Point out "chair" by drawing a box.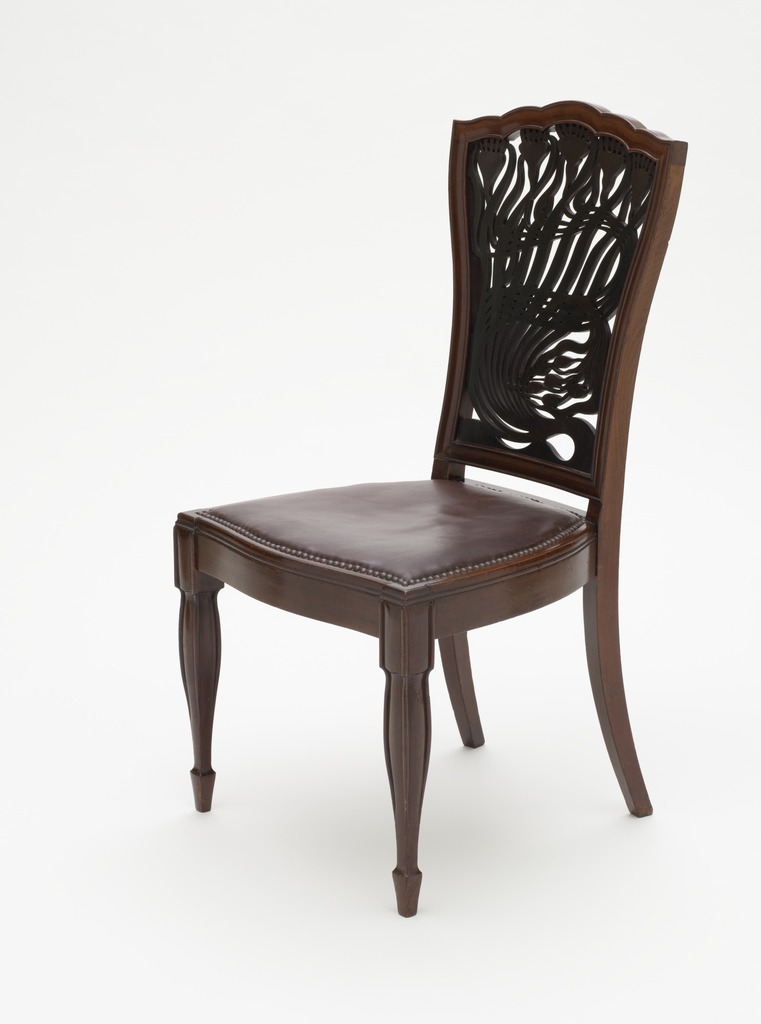
pyautogui.locateOnScreen(168, 95, 691, 920).
